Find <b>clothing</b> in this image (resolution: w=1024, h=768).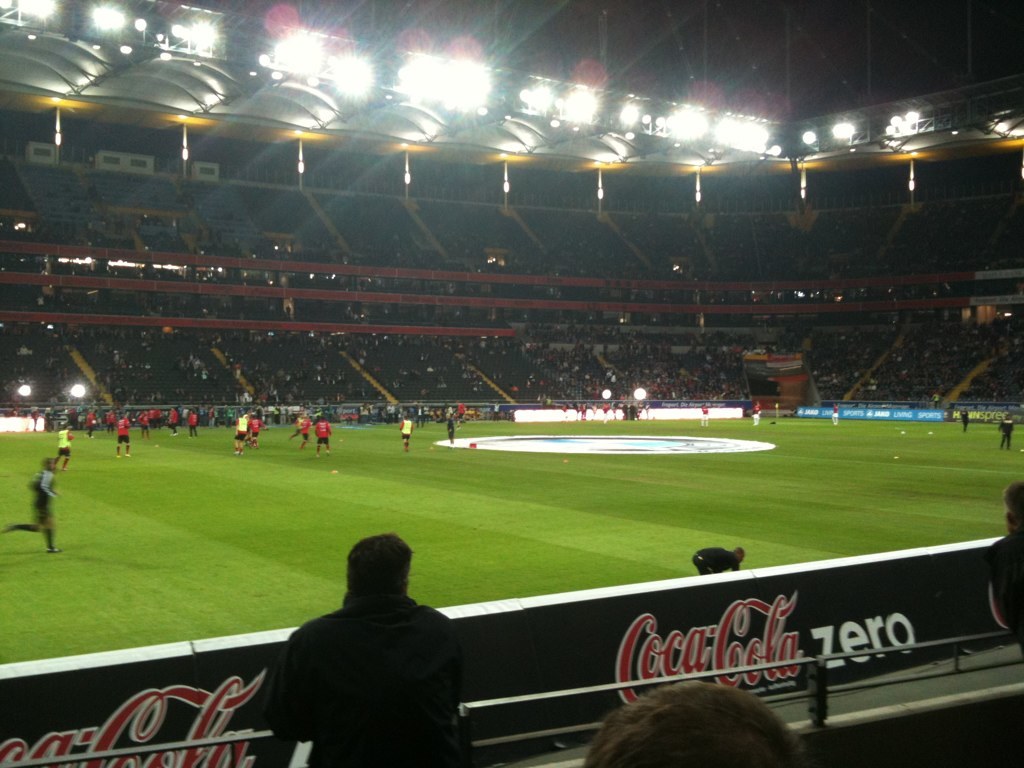
select_region(63, 422, 72, 463).
